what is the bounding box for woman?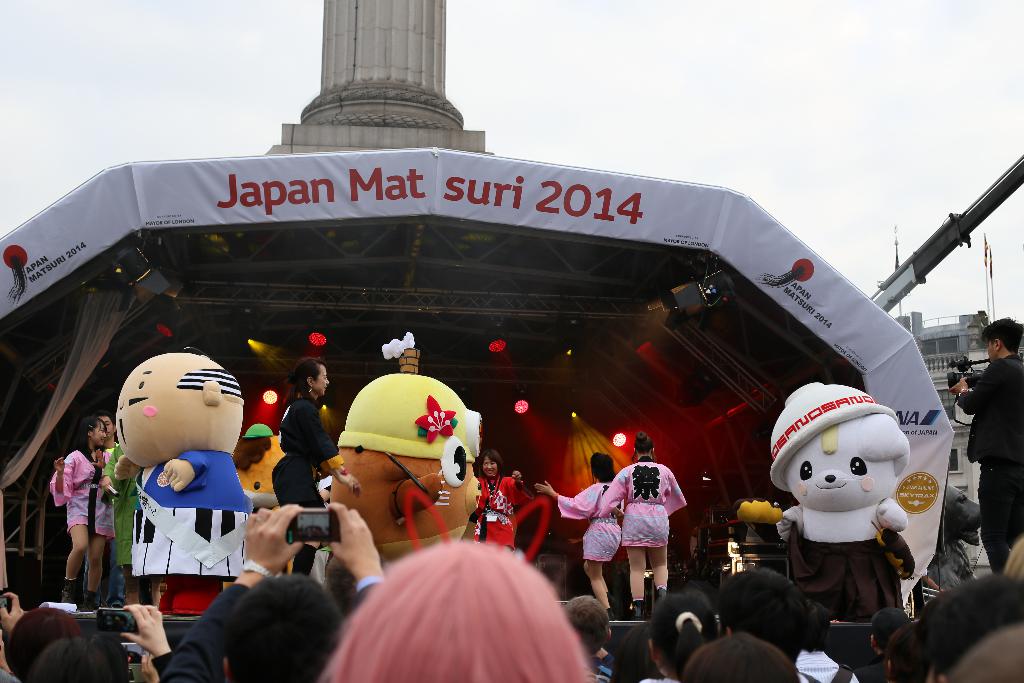
{"x1": 471, "y1": 450, "x2": 530, "y2": 556}.
